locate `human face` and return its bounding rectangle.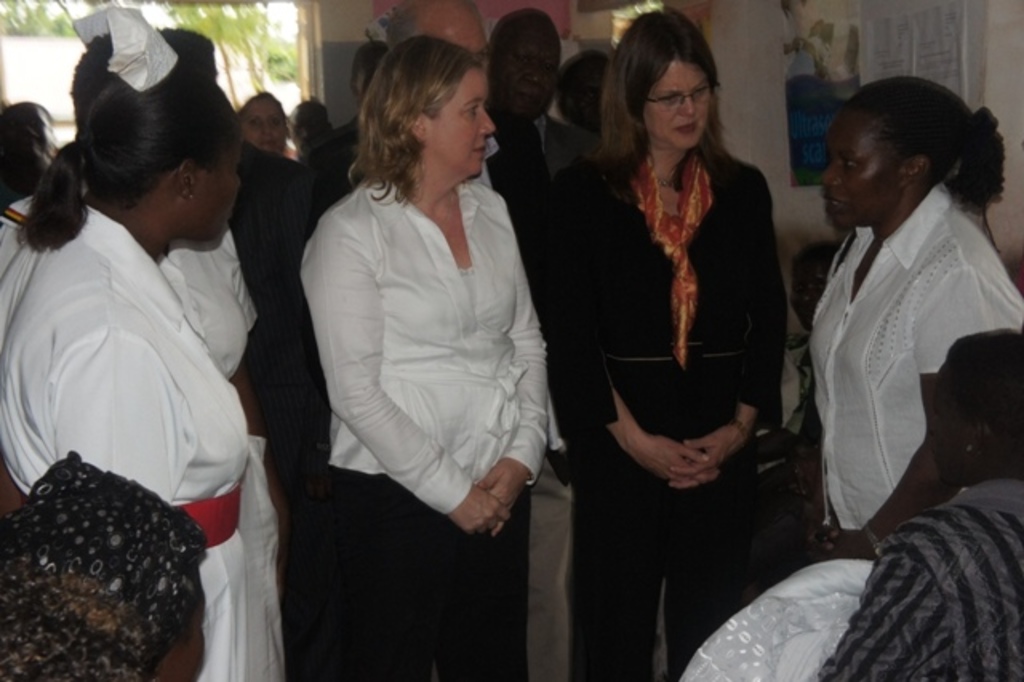
left=645, top=54, right=710, bottom=146.
